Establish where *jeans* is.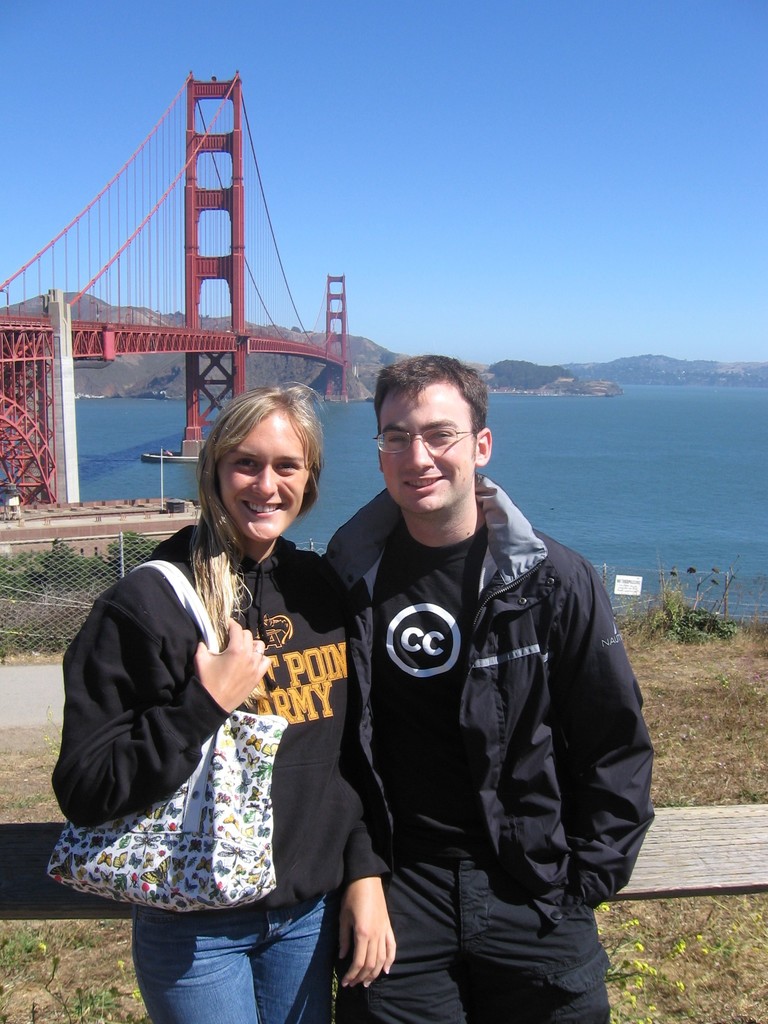
Established at [x1=126, y1=893, x2=341, y2=1018].
